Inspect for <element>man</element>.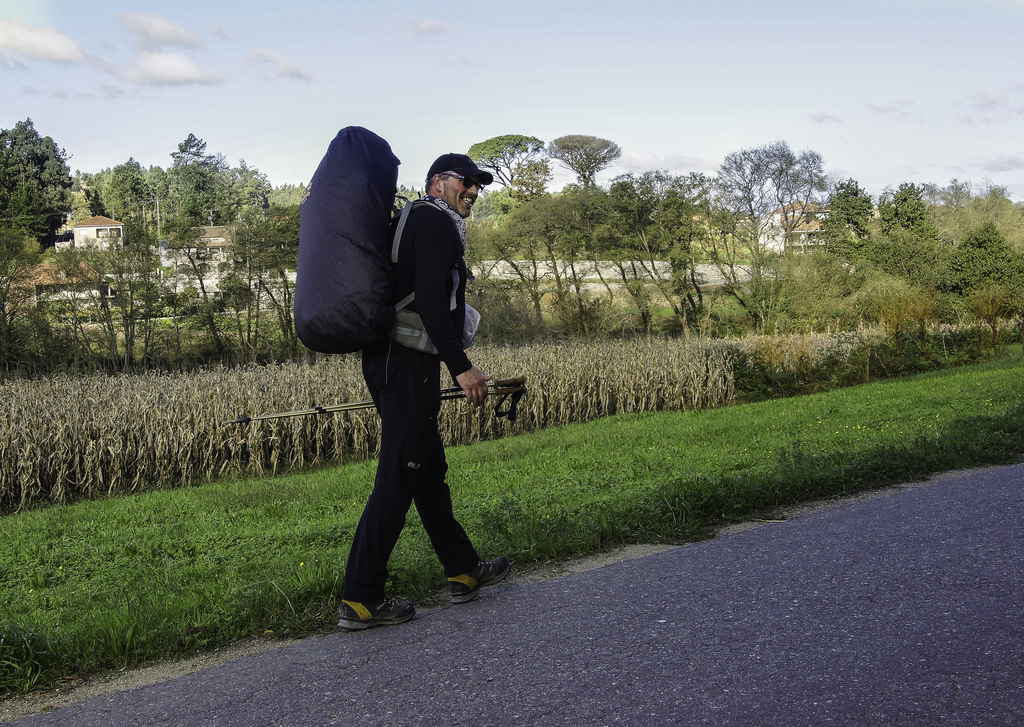
Inspection: l=338, t=152, r=515, b=631.
